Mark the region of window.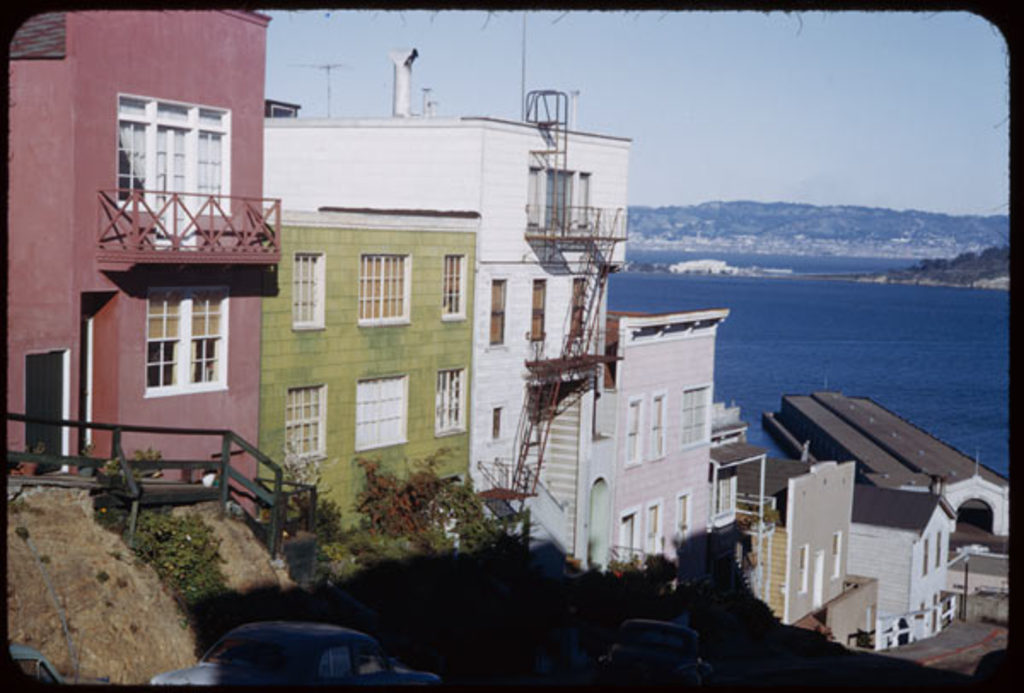
Region: bbox(358, 253, 410, 326).
